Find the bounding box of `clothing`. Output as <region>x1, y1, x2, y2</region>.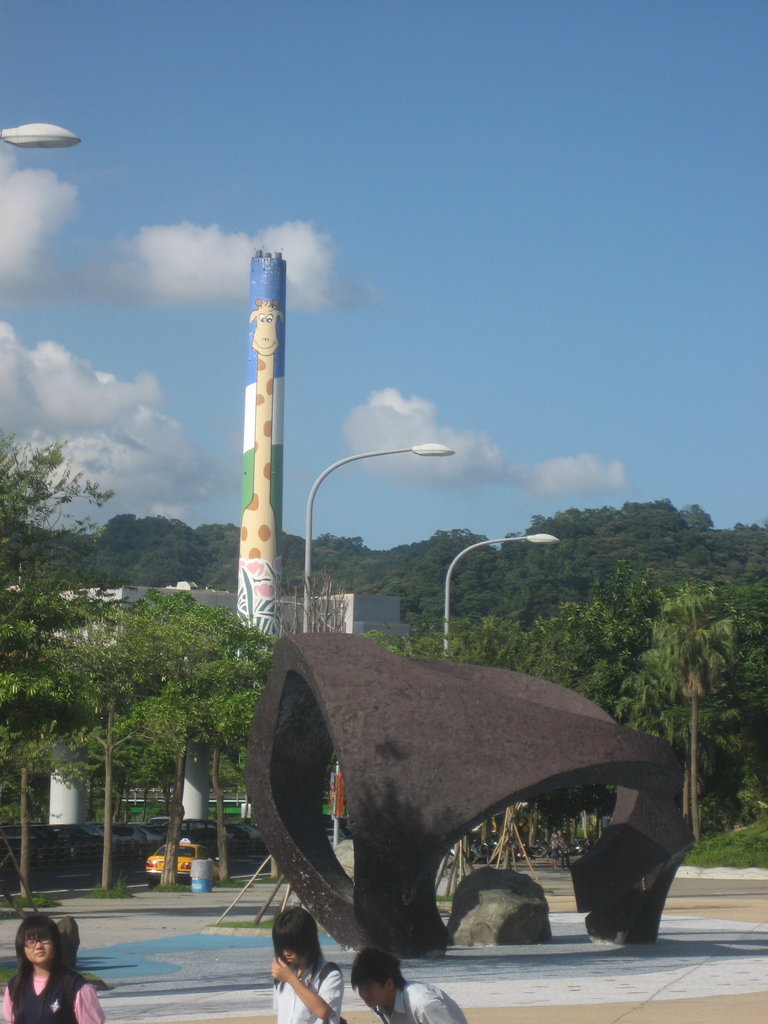
<region>268, 957, 338, 1023</region>.
